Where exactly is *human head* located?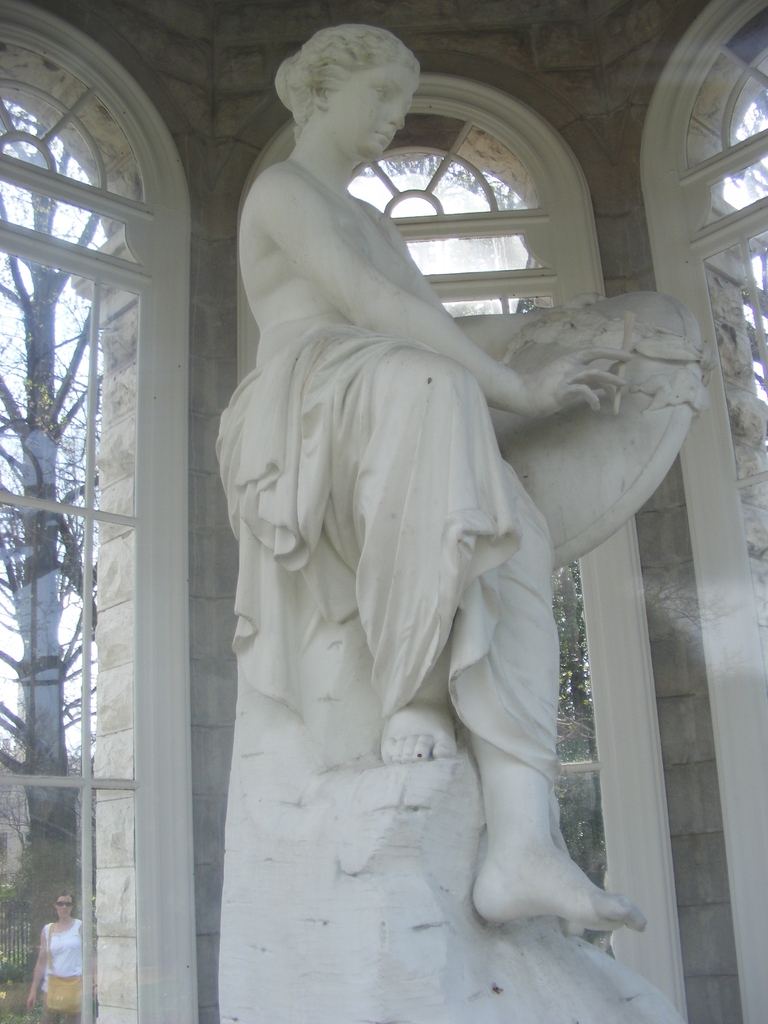
Its bounding box is bbox=[278, 14, 435, 157].
